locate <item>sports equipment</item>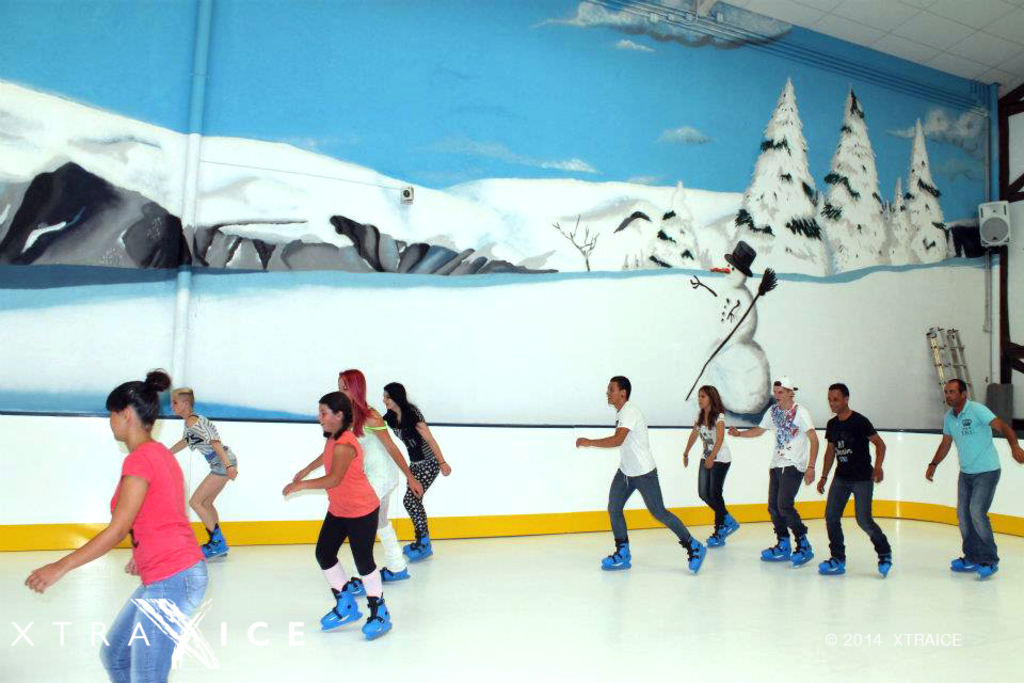
crop(602, 542, 630, 570)
